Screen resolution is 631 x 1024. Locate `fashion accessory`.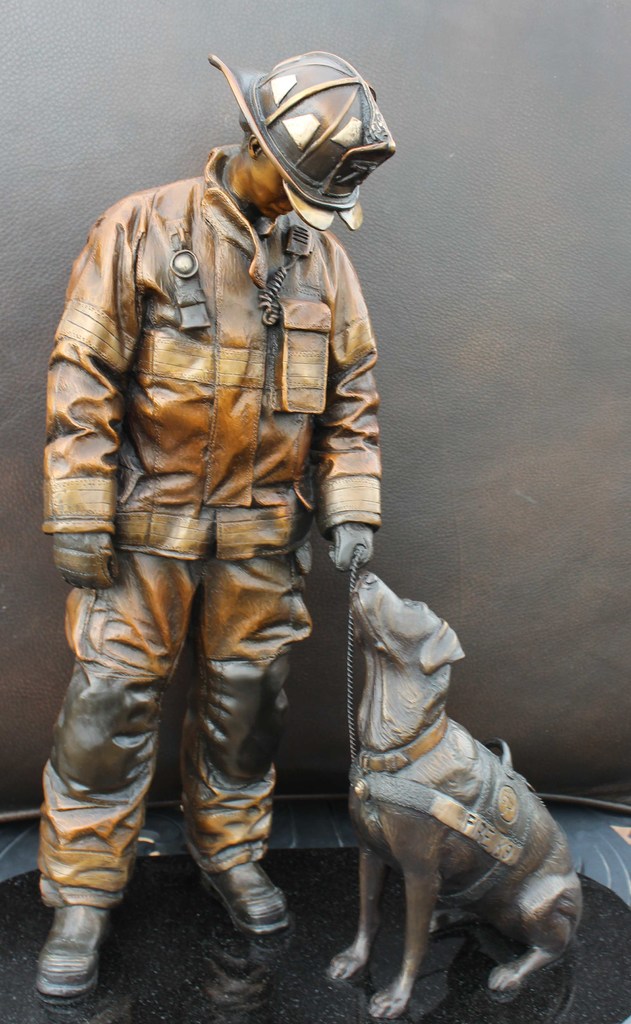
<bbox>204, 858, 295, 942</bbox>.
